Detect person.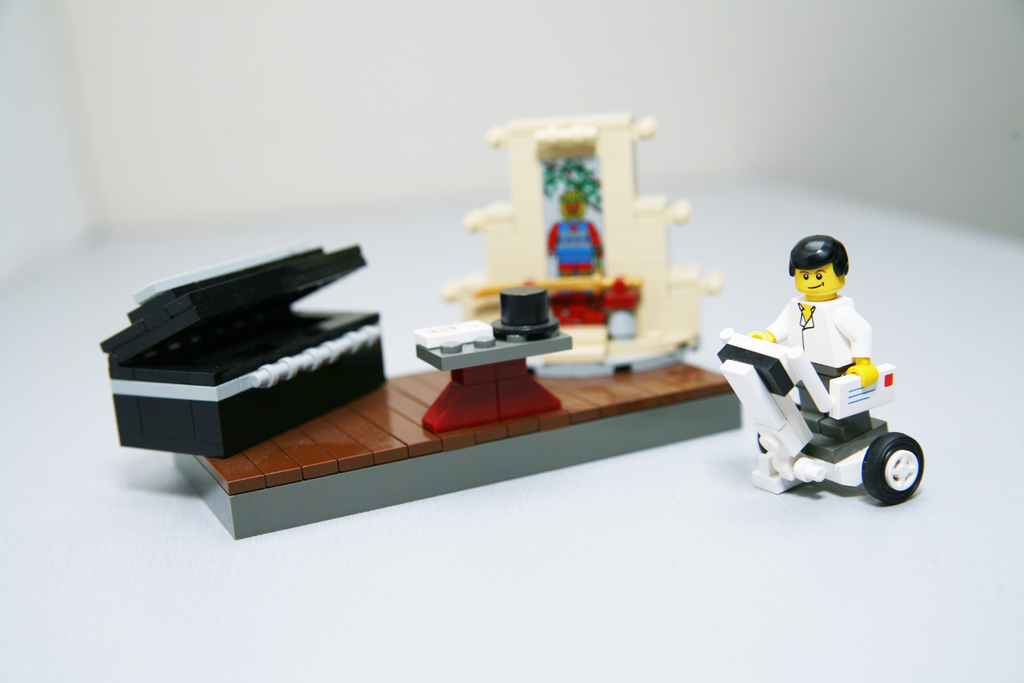
Detected at Rect(748, 222, 909, 492).
